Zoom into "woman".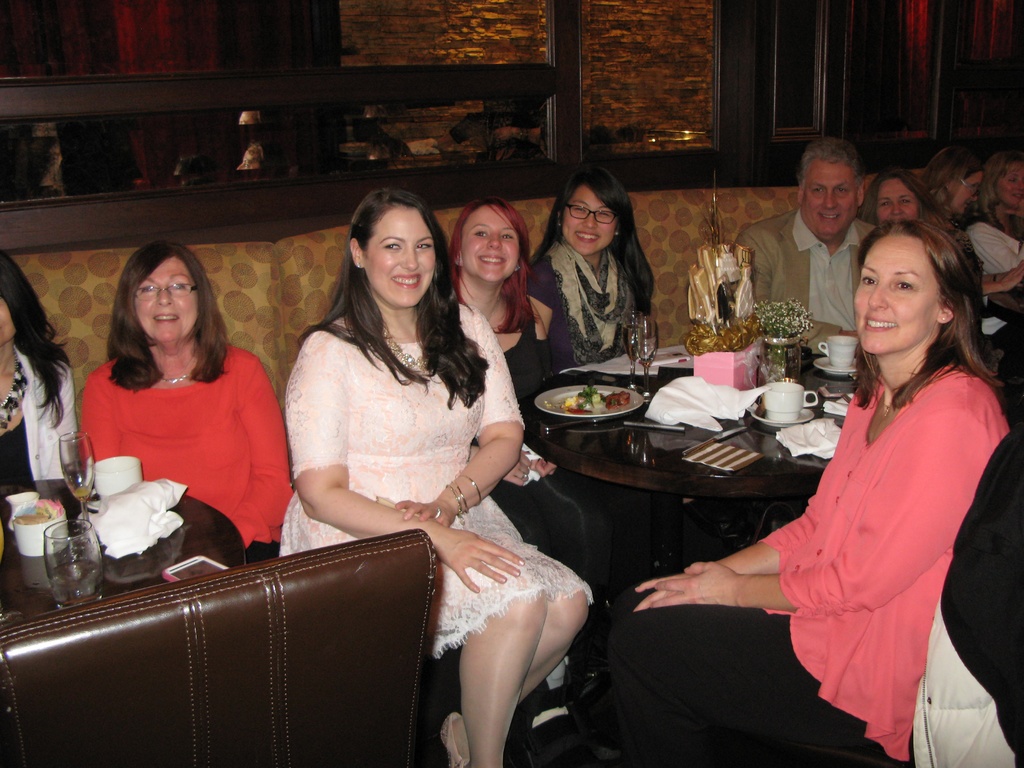
Zoom target: box(0, 252, 82, 479).
